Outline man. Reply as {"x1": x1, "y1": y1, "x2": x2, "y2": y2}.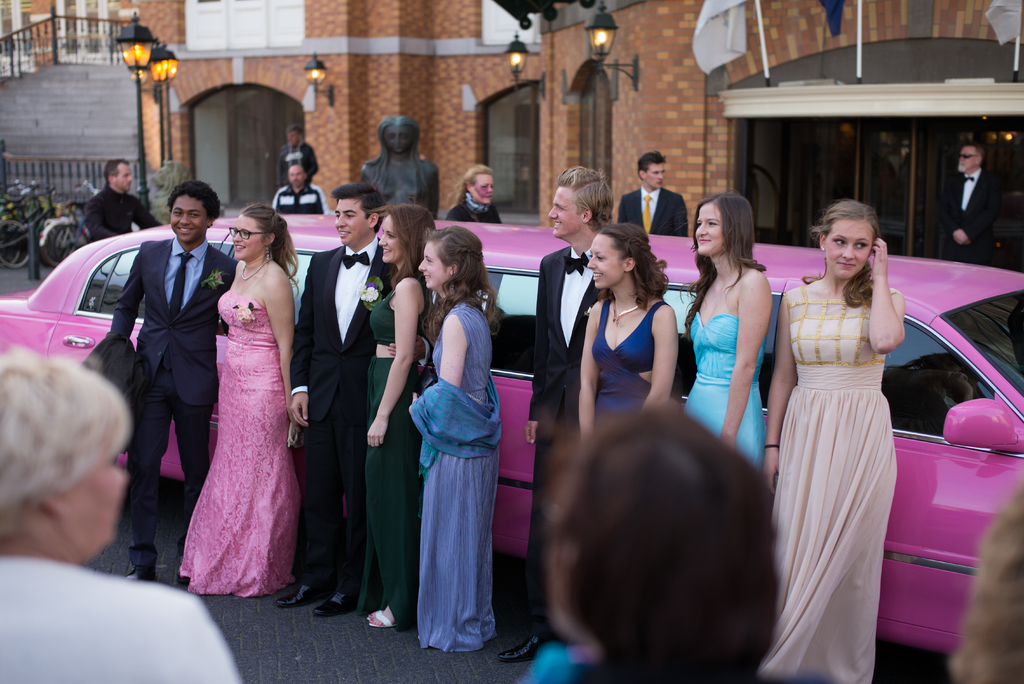
{"x1": 282, "y1": 165, "x2": 400, "y2": 621}.
